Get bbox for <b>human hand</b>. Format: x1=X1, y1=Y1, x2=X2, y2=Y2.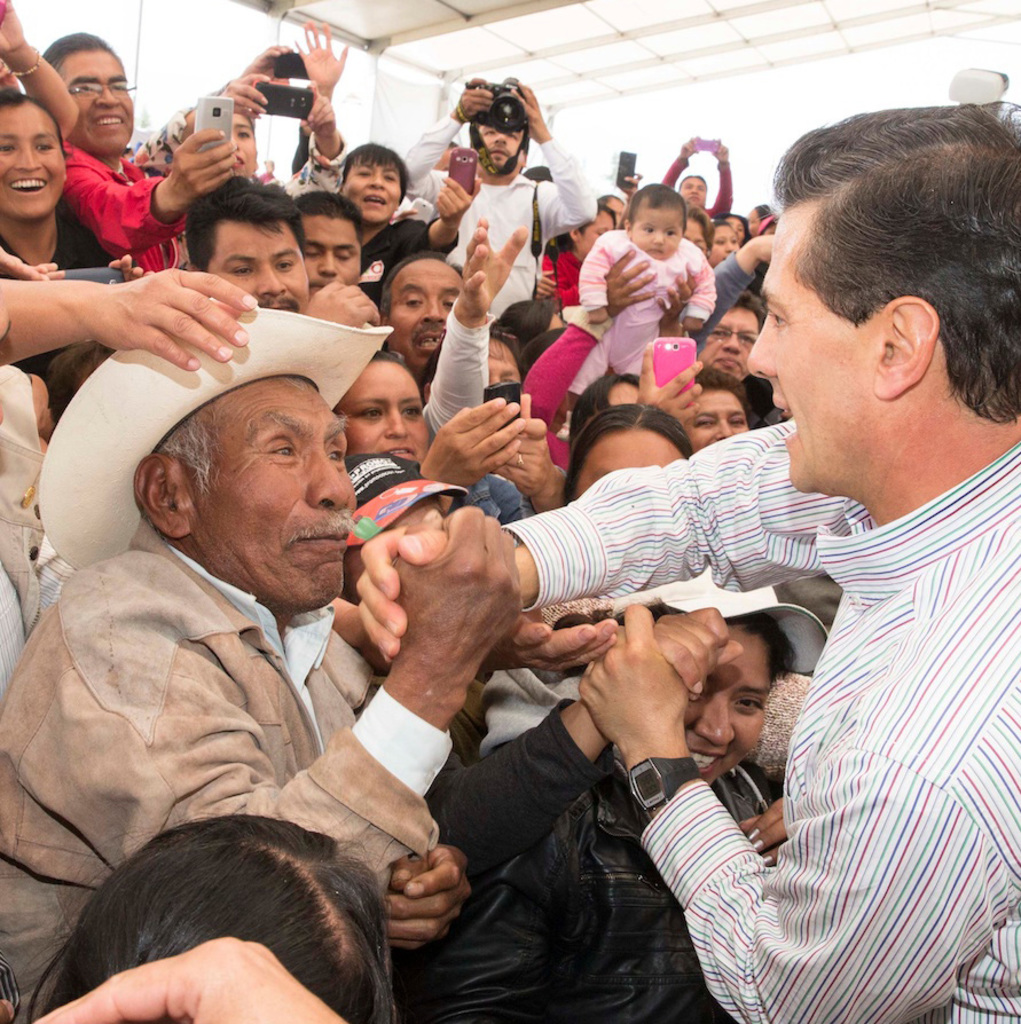
x1=633, y1=339, x2=704, y2=430.
